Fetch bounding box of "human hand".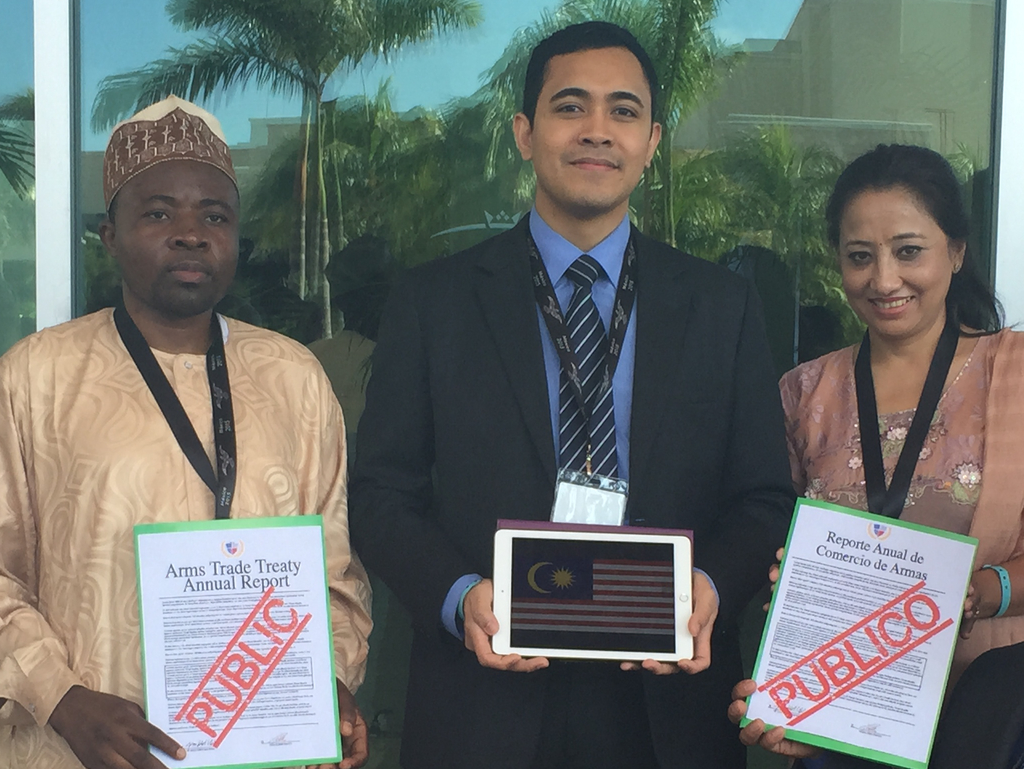
Bbox: region(452, 561, 509, 691).
